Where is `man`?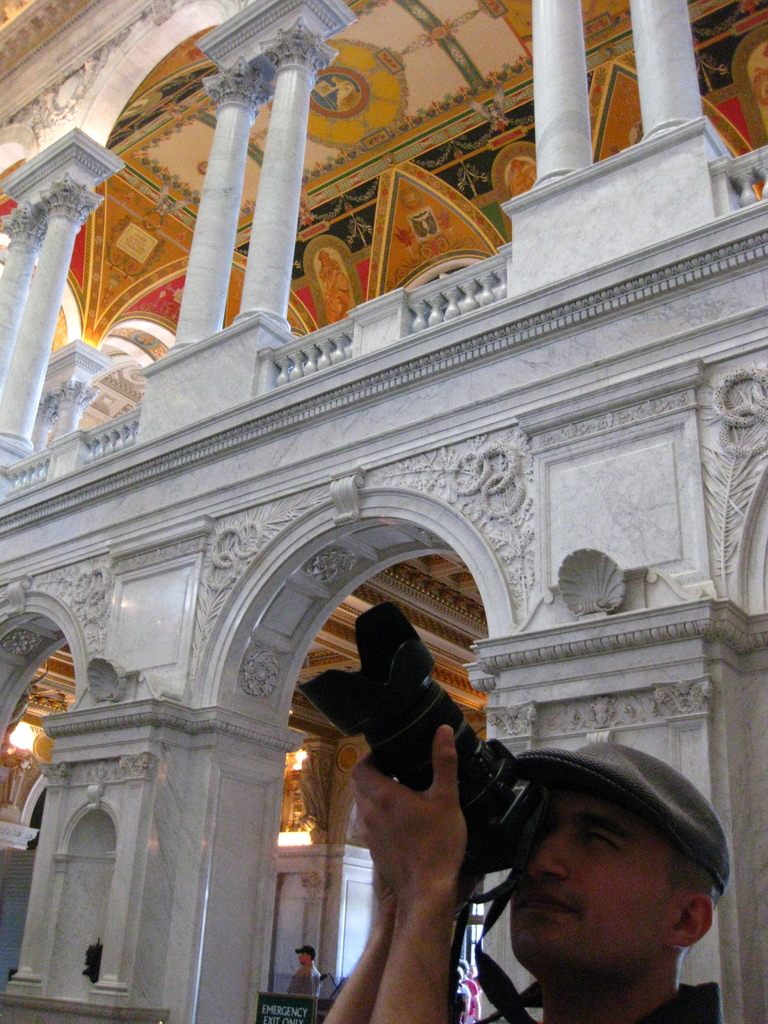
{"x1": 320, "y1": 724, "x2": 734, "y2": 1023}.
